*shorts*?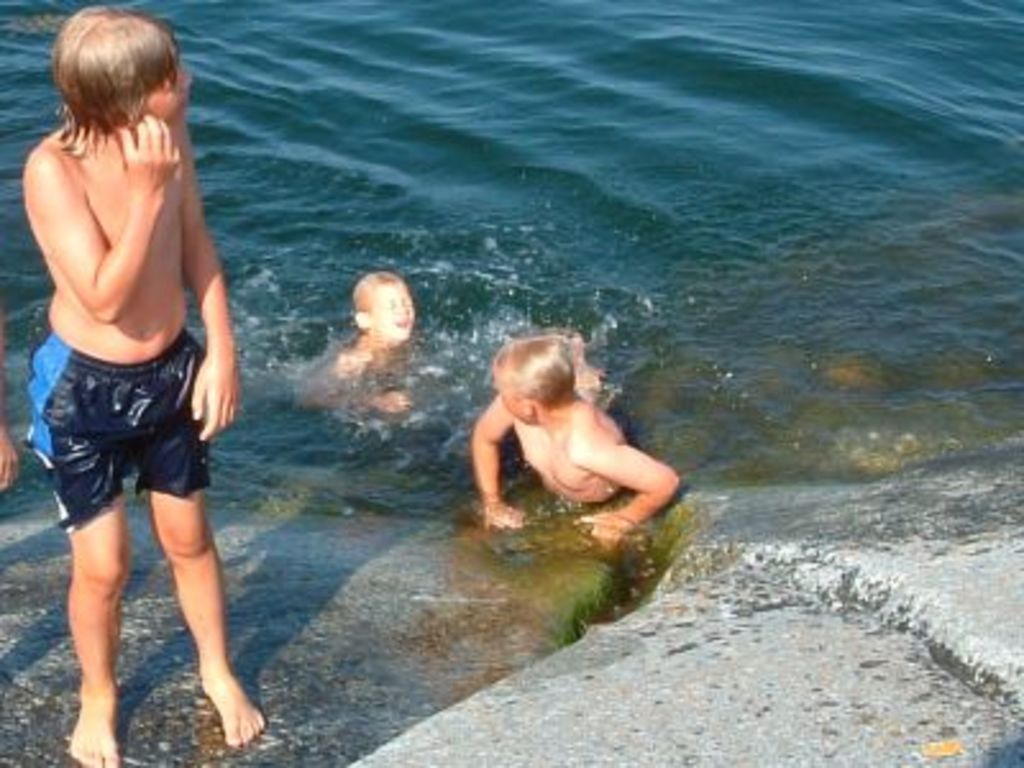
locate(33, 361, 210, 517)
